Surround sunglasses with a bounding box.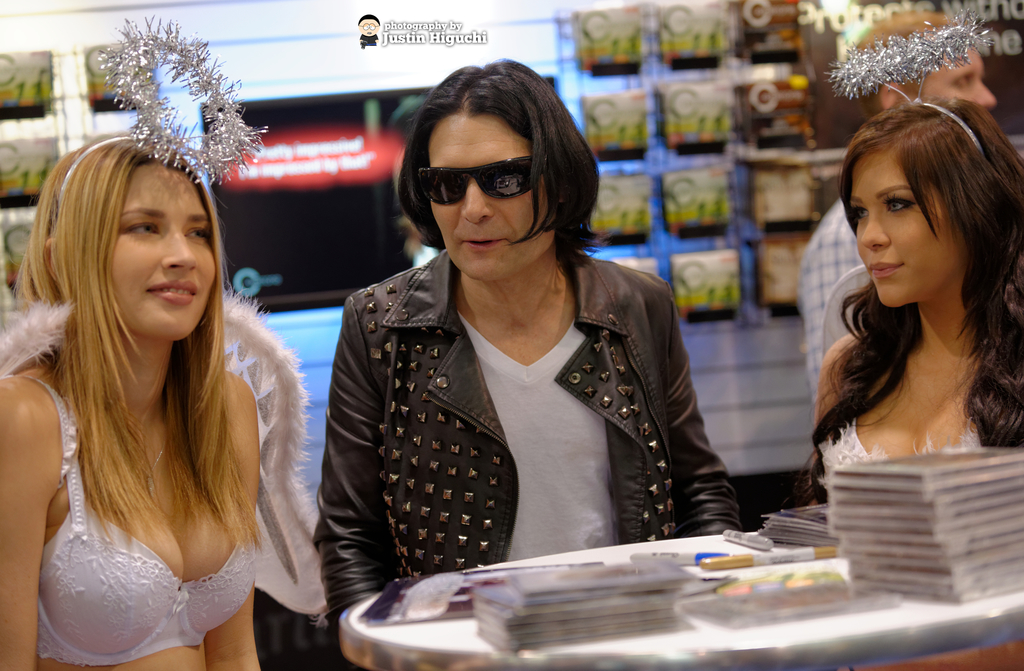
l=420, t=157, r=549, b=208.
